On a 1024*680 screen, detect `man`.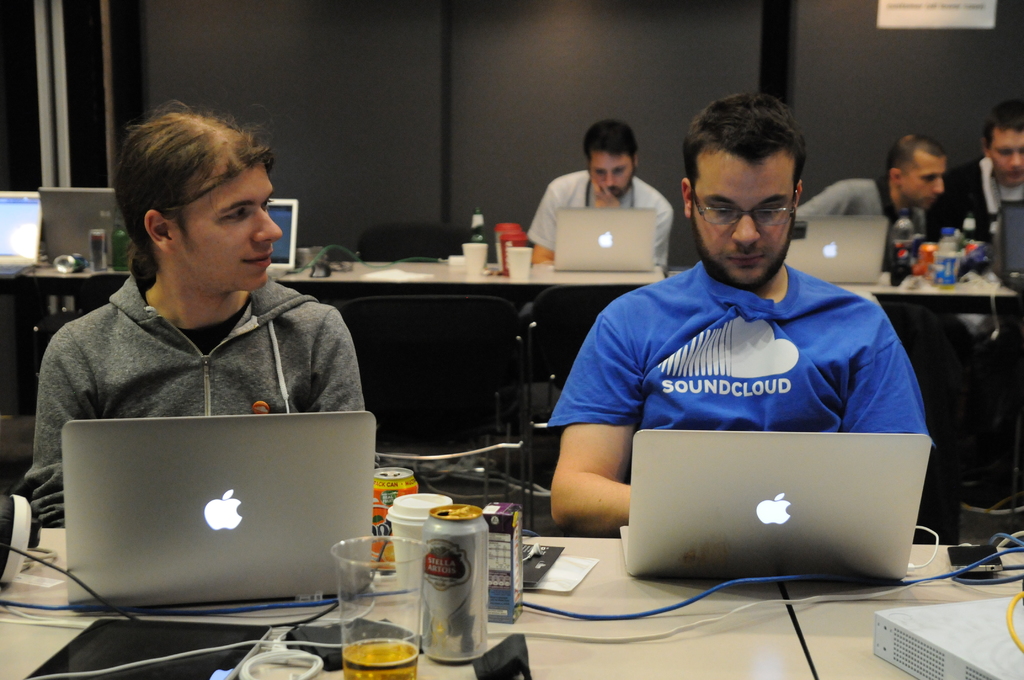
box=[796, 130, 949, 268].
